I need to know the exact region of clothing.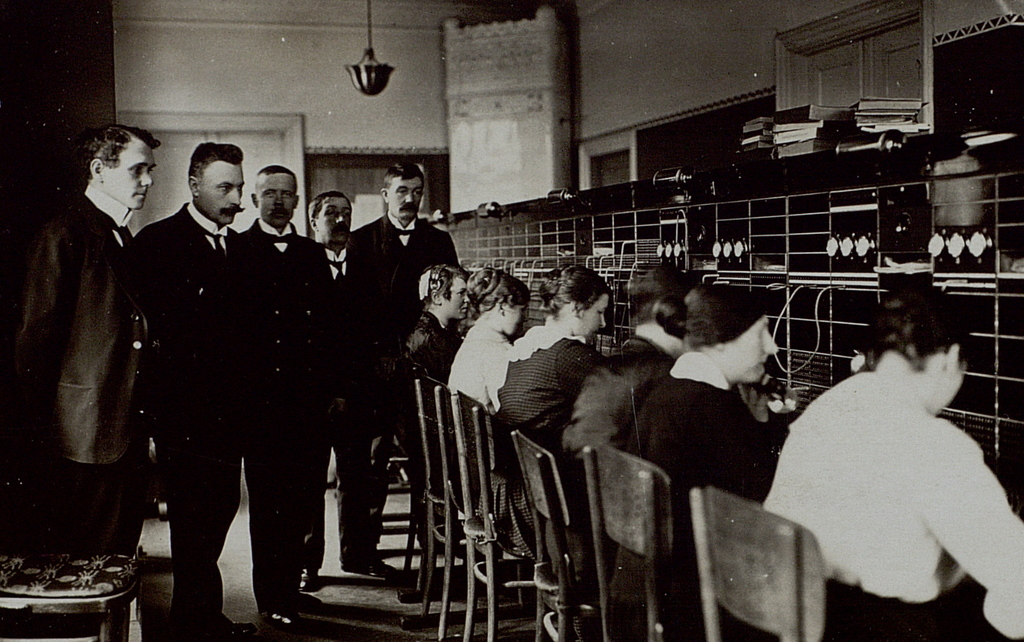
Region: [left=440, top=317, right=507, bottom=415].
